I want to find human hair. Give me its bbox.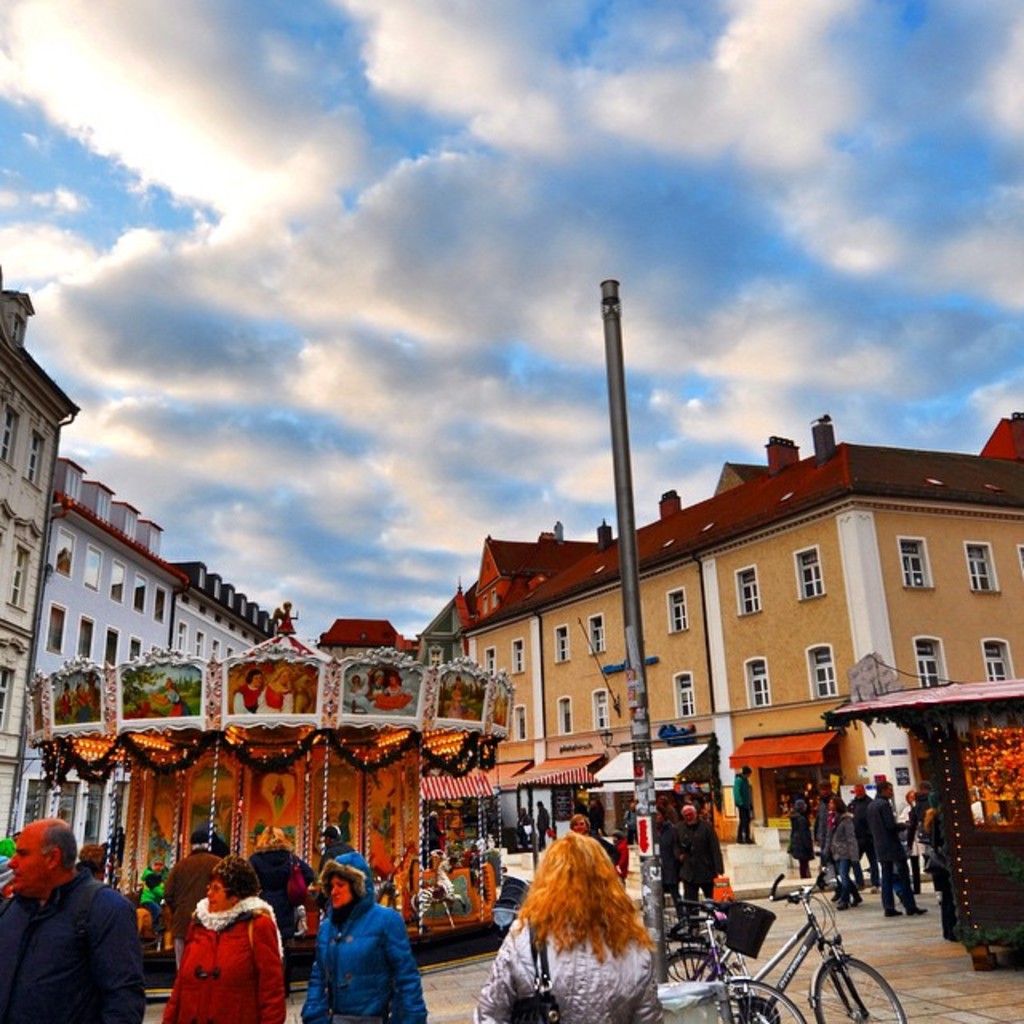
509,835,651,960.
